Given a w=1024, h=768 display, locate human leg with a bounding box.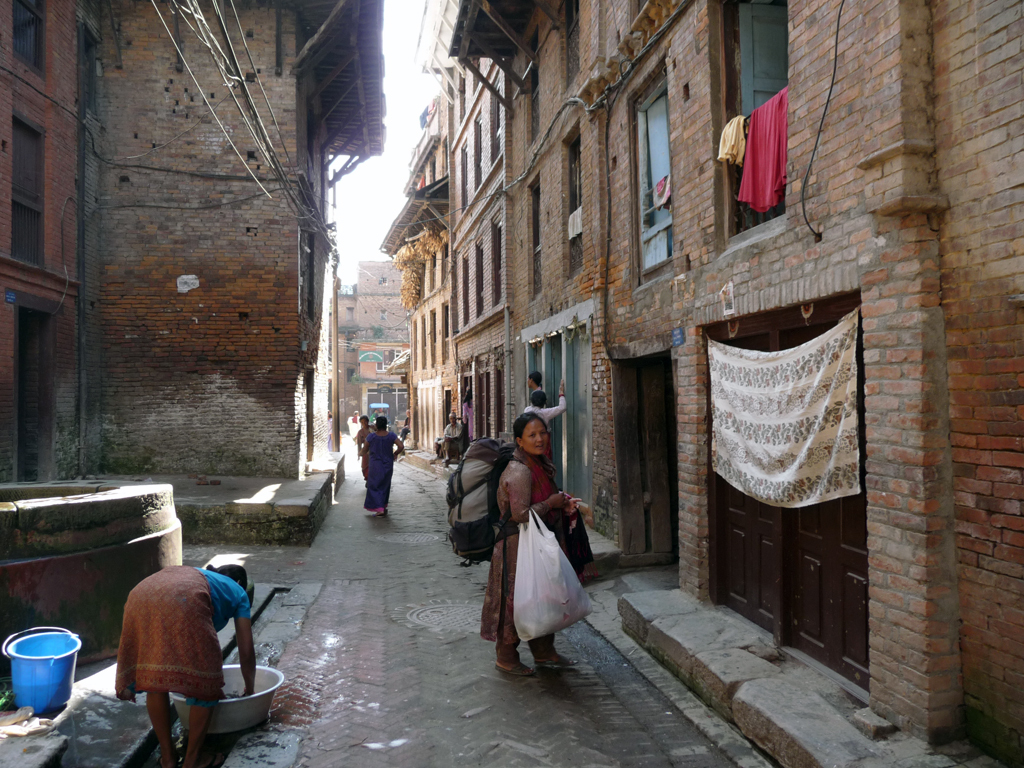
Located: [532,633,569,677].
